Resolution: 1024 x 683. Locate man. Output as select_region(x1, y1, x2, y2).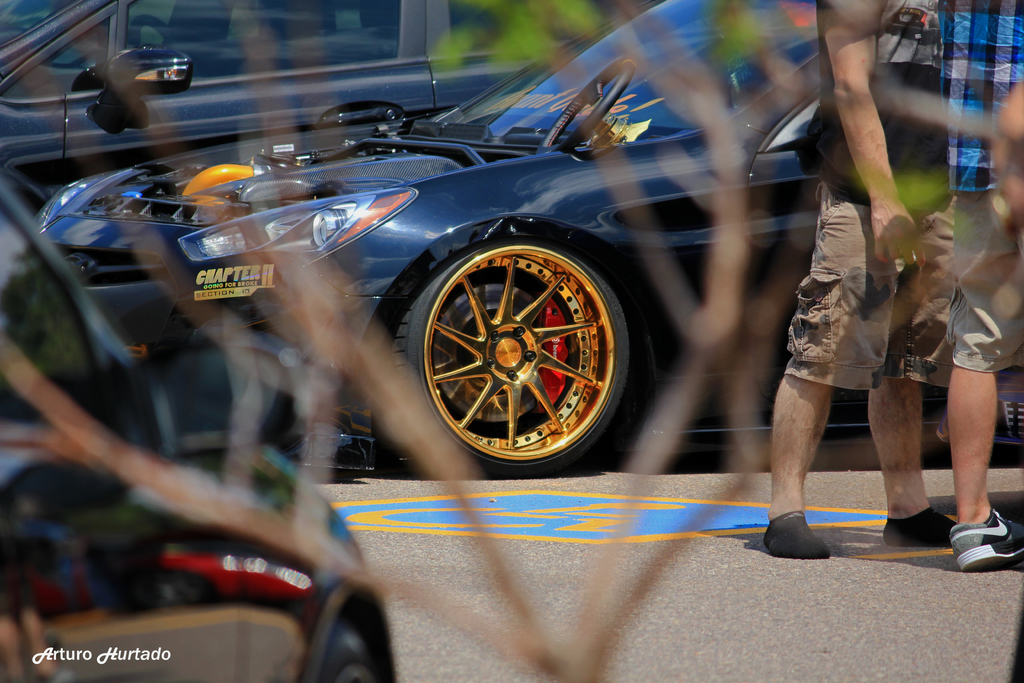
select_region(930, 0, 1023, 575).
